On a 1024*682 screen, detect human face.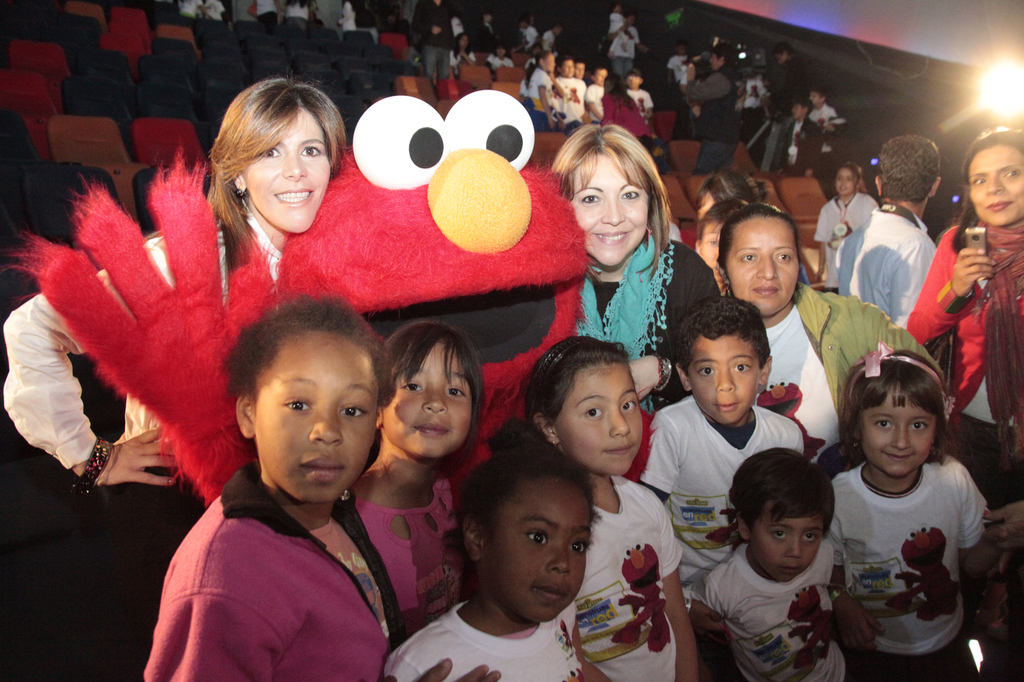
{"x1": 722, "y1": 214, "x2": 801, "y2": 309}.
